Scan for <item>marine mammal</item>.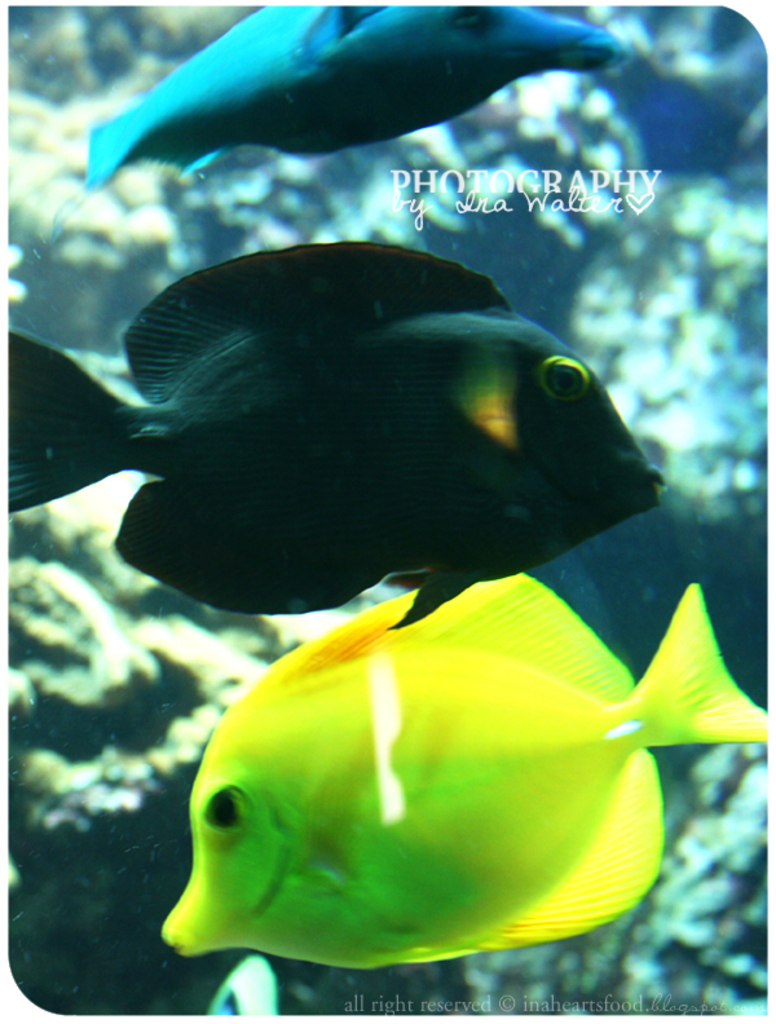
Scan result: box=[0, 240, 679, 641].
